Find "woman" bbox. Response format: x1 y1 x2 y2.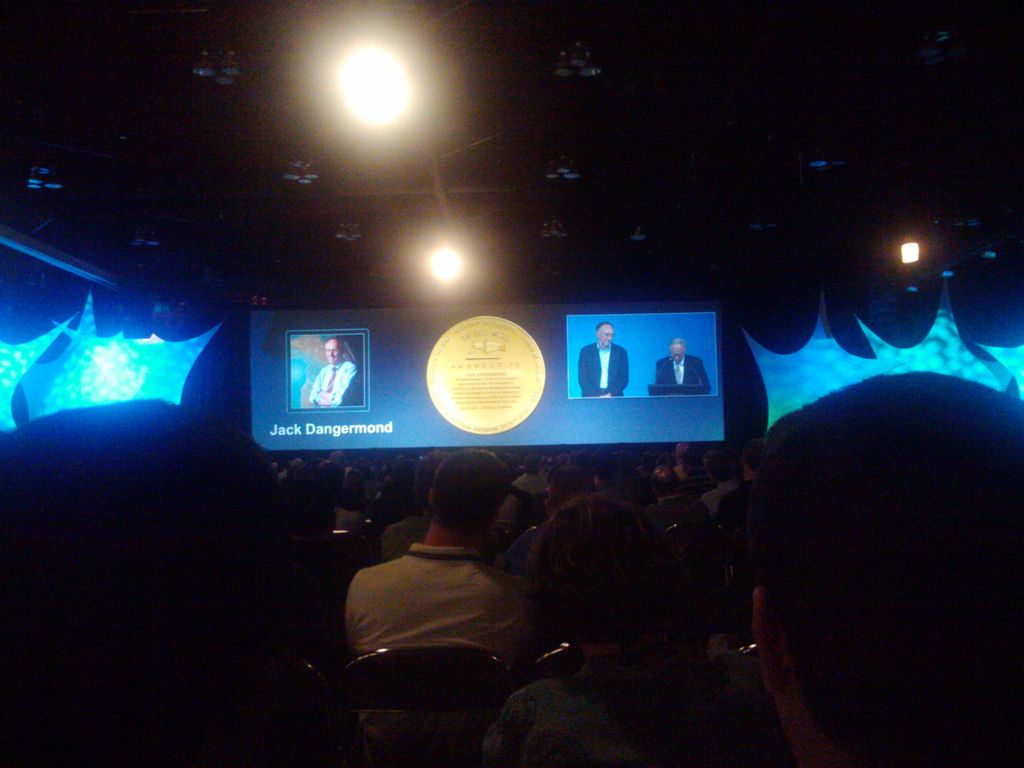
483 495 779 767.
